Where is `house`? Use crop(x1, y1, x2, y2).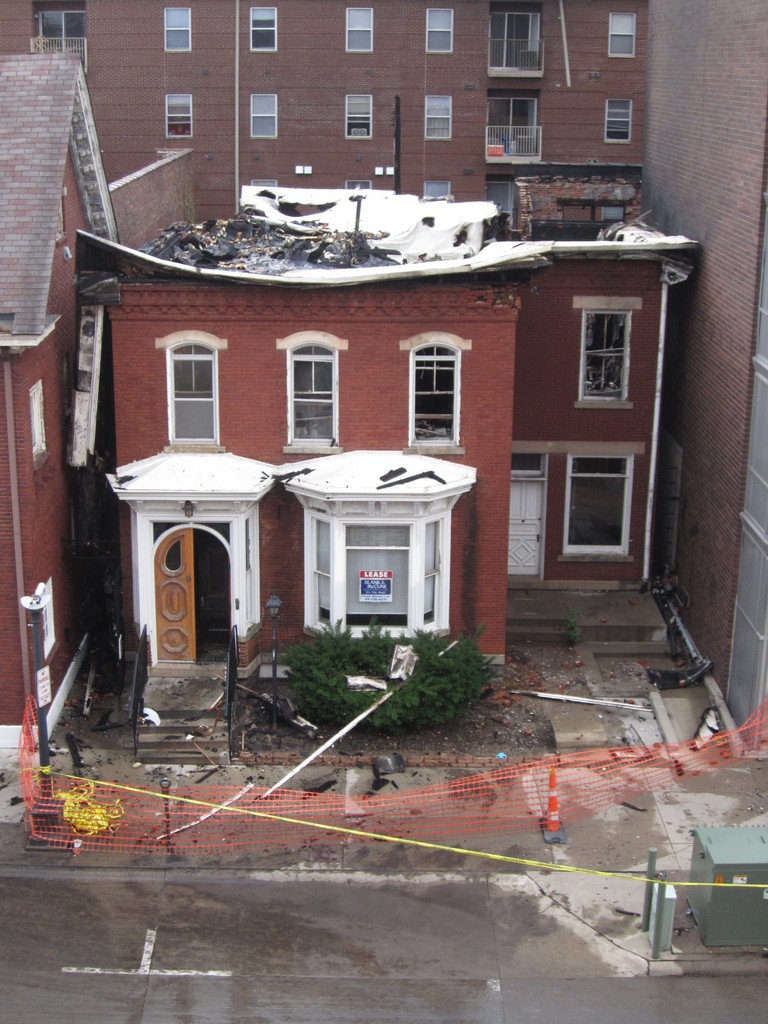
crop(79, 185, 700, 685).
